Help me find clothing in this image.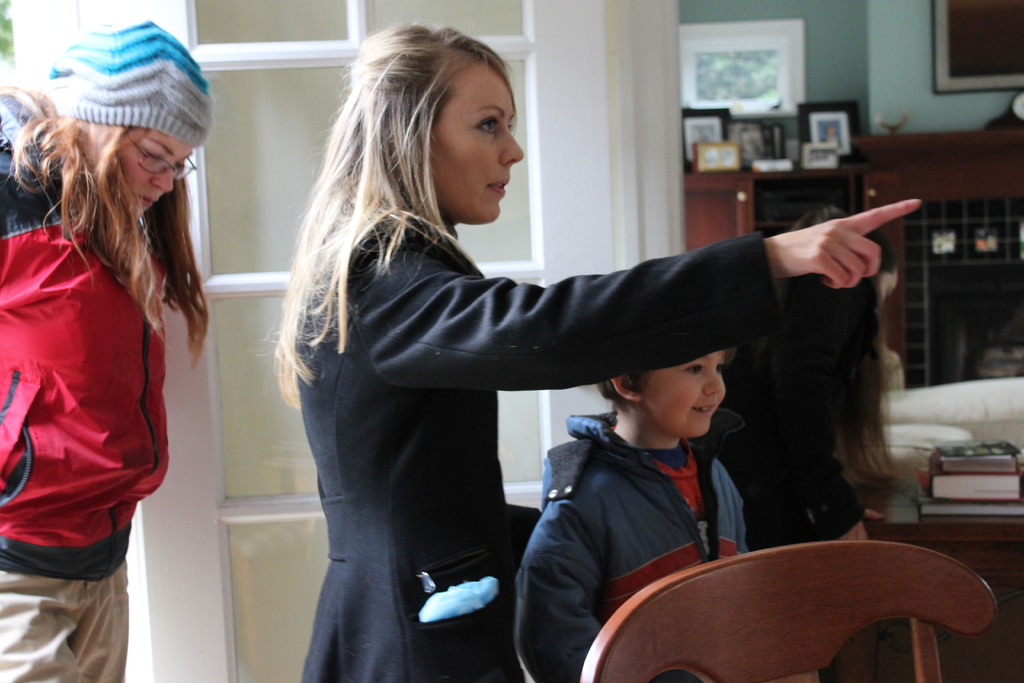
Found it: (10, 154, 201, 602).
